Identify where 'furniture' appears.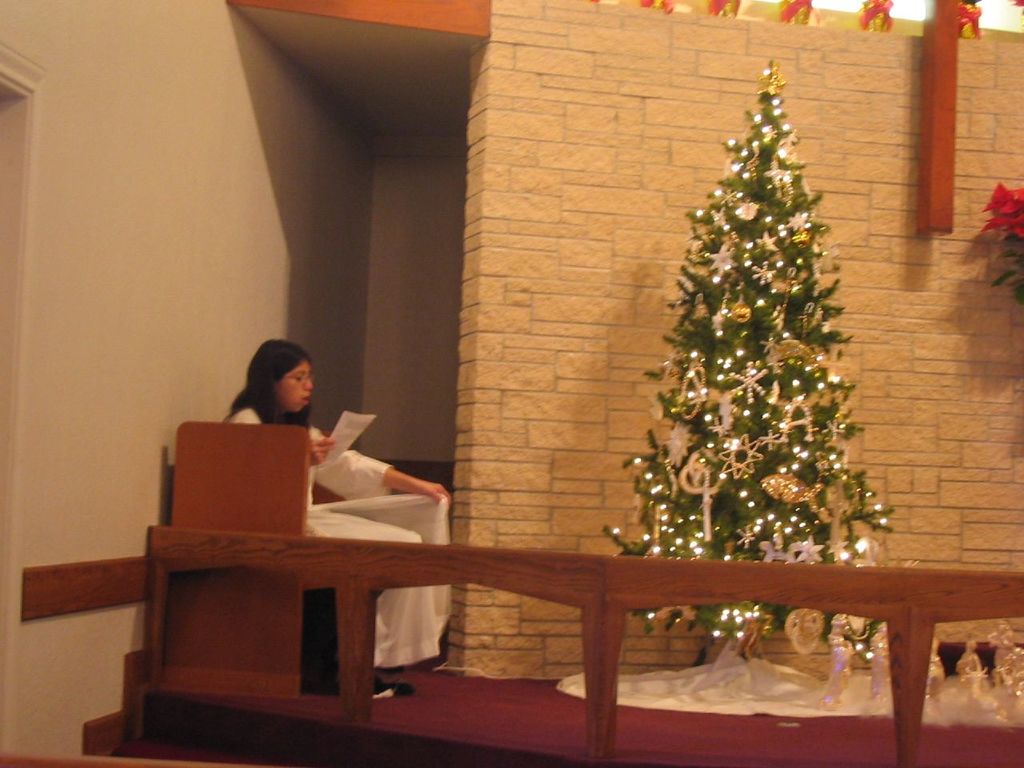
Appears at bbox=[151, 407, 370, 704].
